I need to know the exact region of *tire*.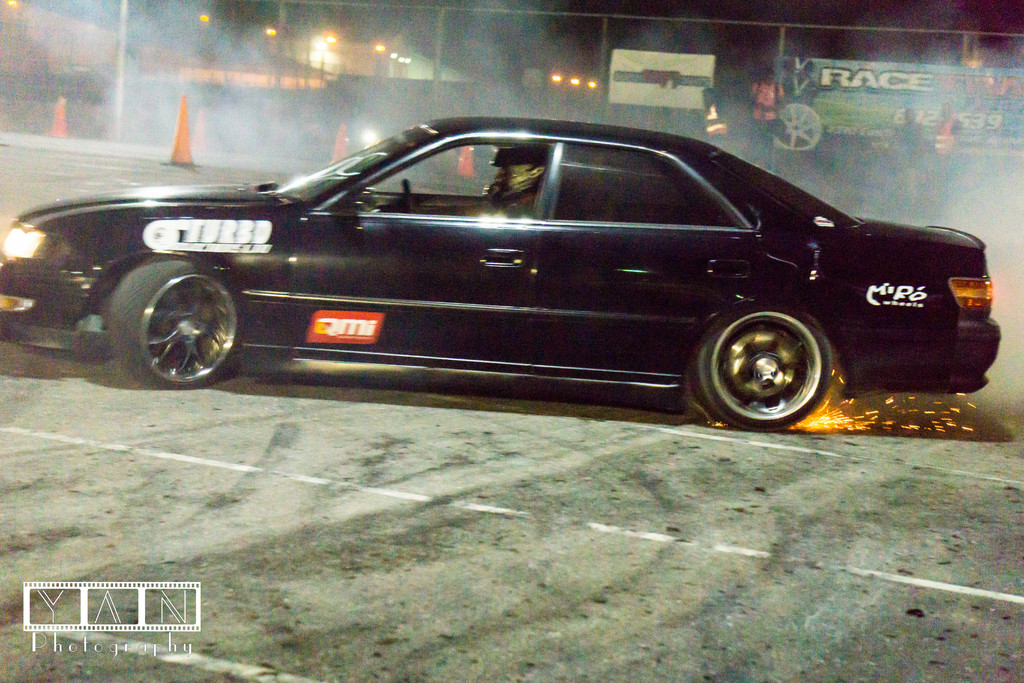
Region: 116, 253, 234, 384.
